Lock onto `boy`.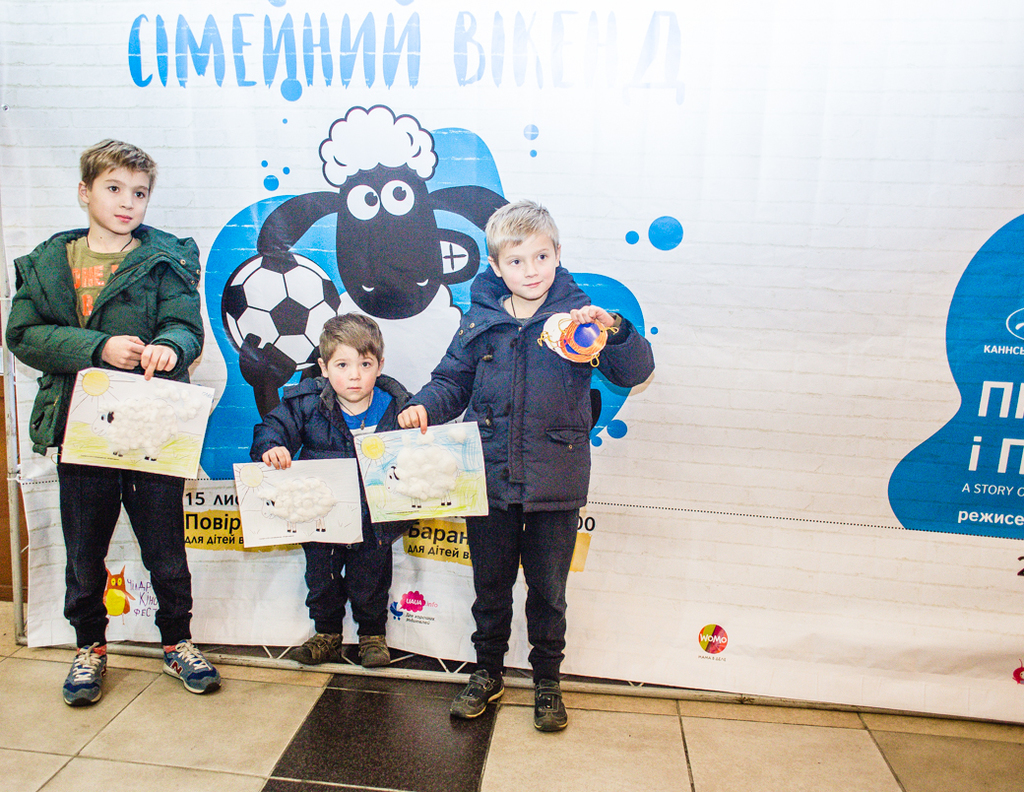
Locked: x1=22 y1=154 x2=230 y2=688.
